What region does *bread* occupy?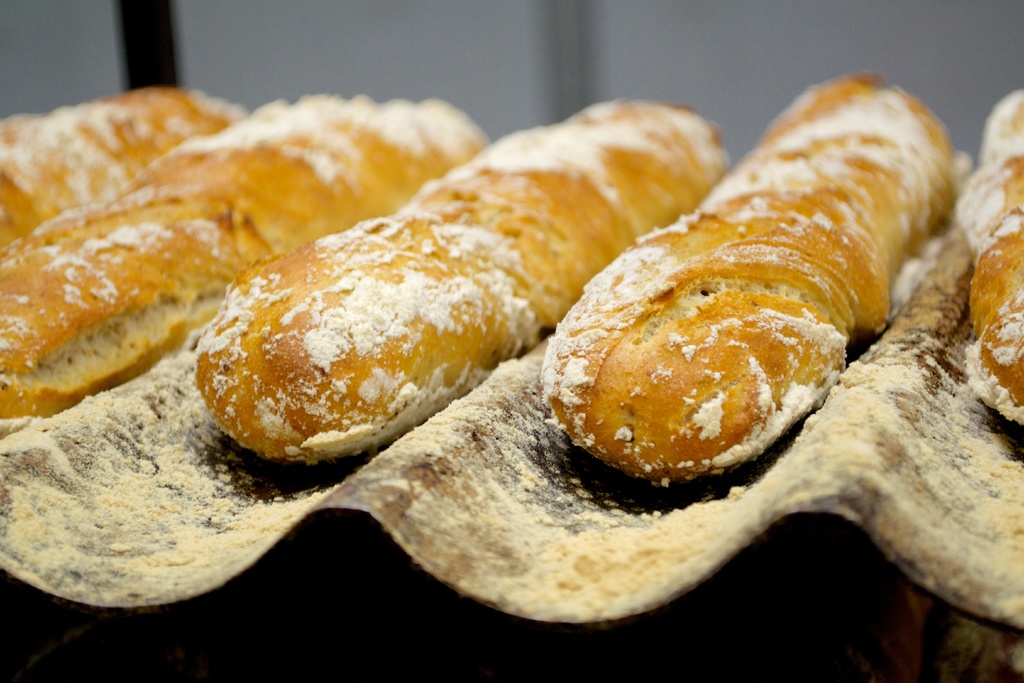
[left=184, top=99, right=733, bottom=454].
